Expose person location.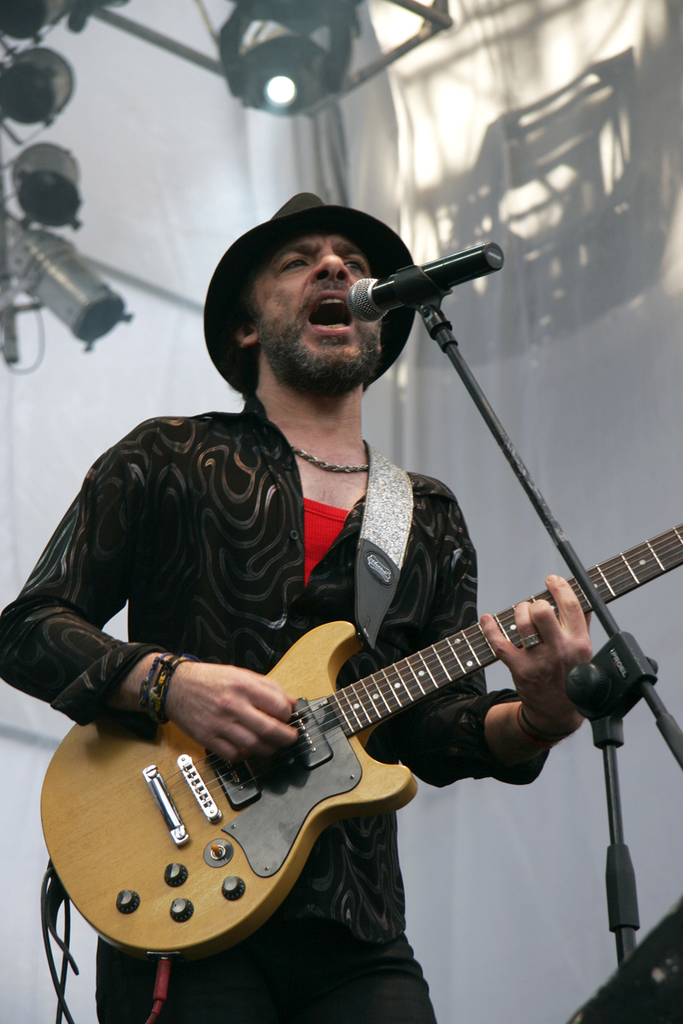
Exposed at locate(0, 183, 610, 1019).
